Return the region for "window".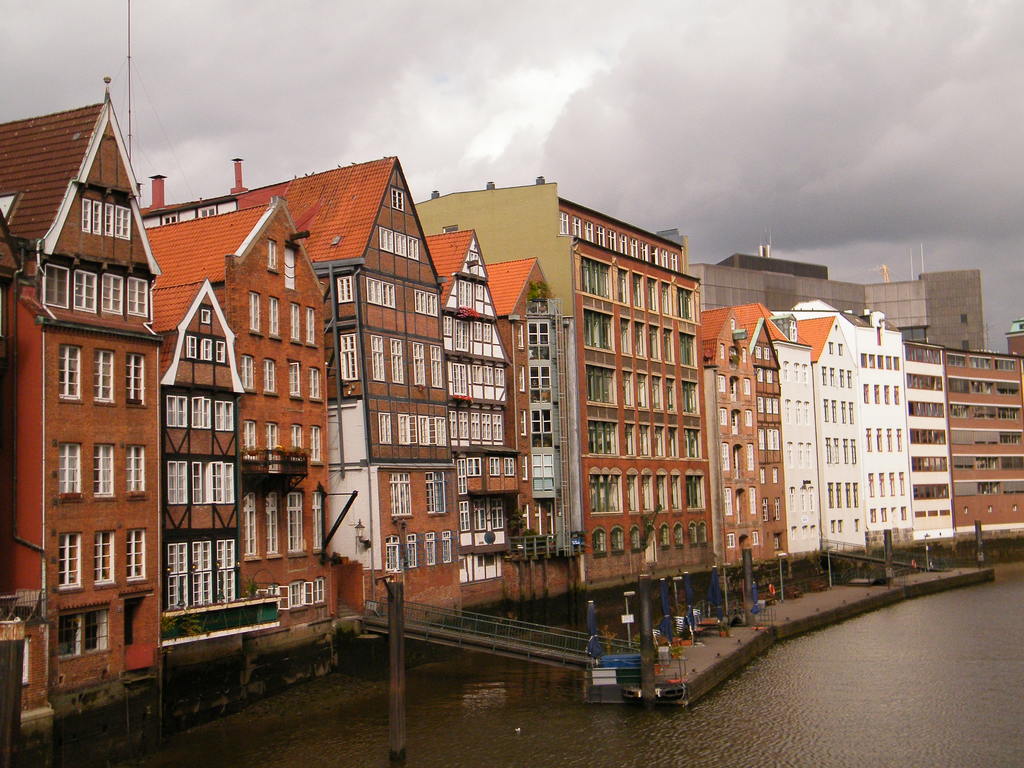
180/338/195/360.
